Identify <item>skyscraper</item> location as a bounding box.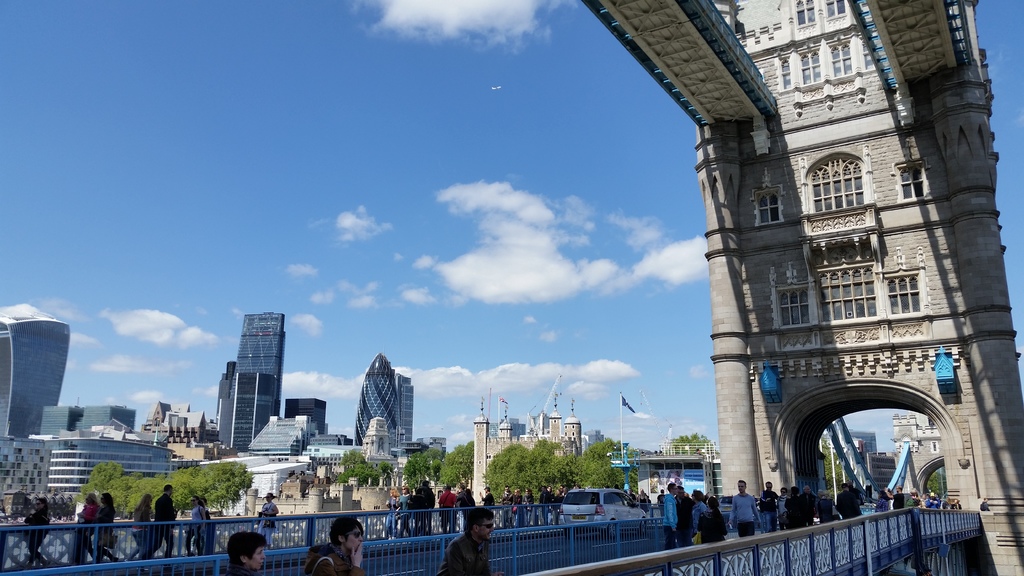
rect(288, 399, 328, 432).
